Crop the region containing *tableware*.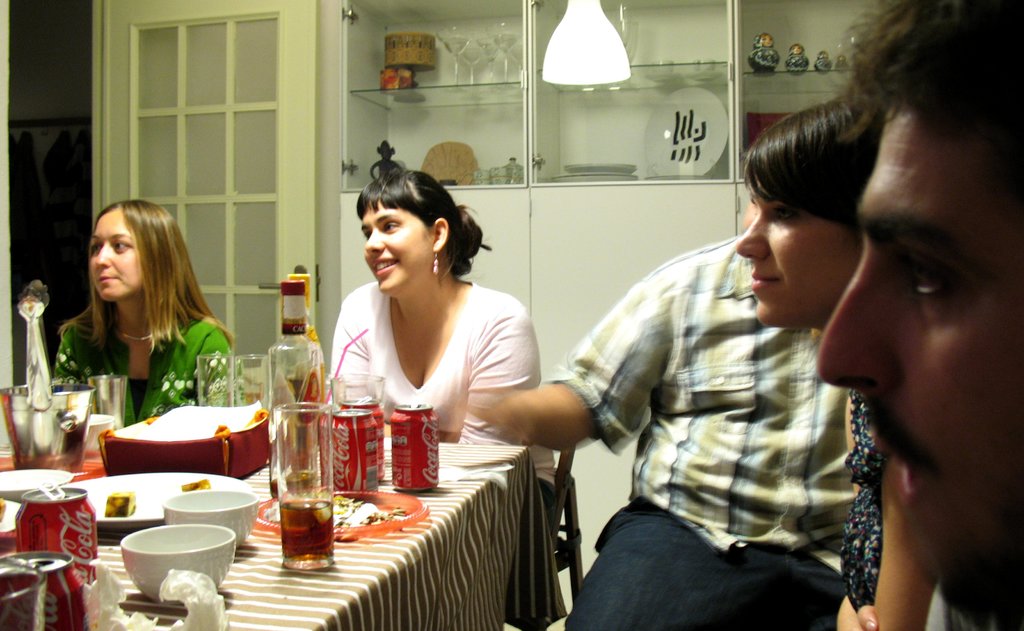
Crop region: 680:55:719:71.
